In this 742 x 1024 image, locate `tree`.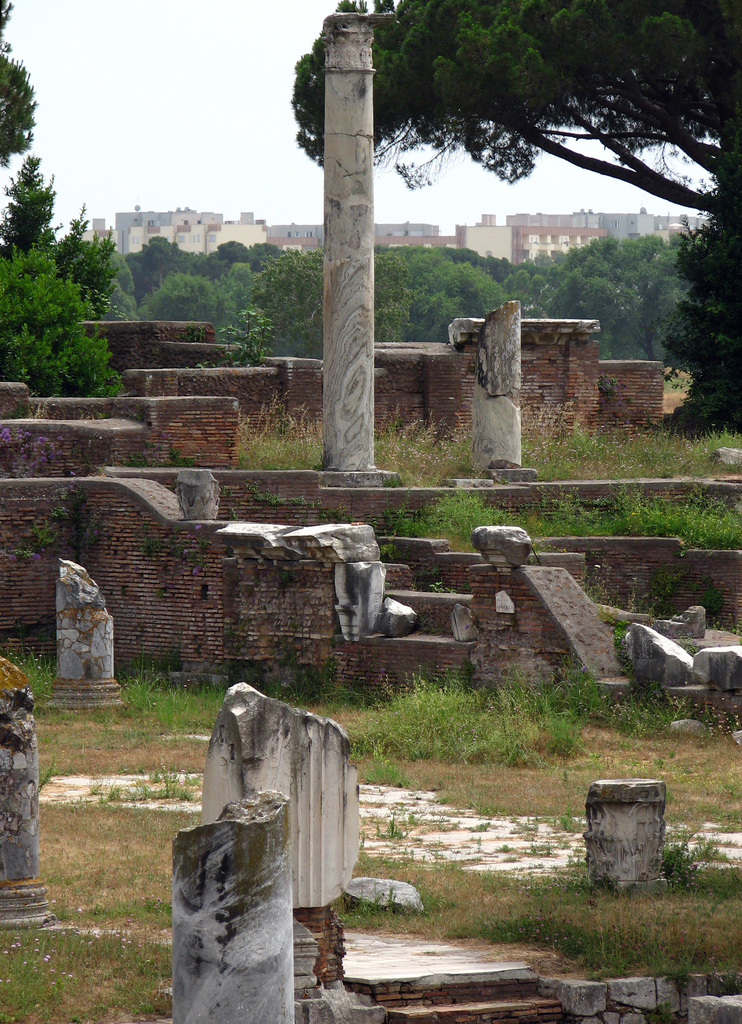
Bounding box: bbox(106, 232, 207, 285).
